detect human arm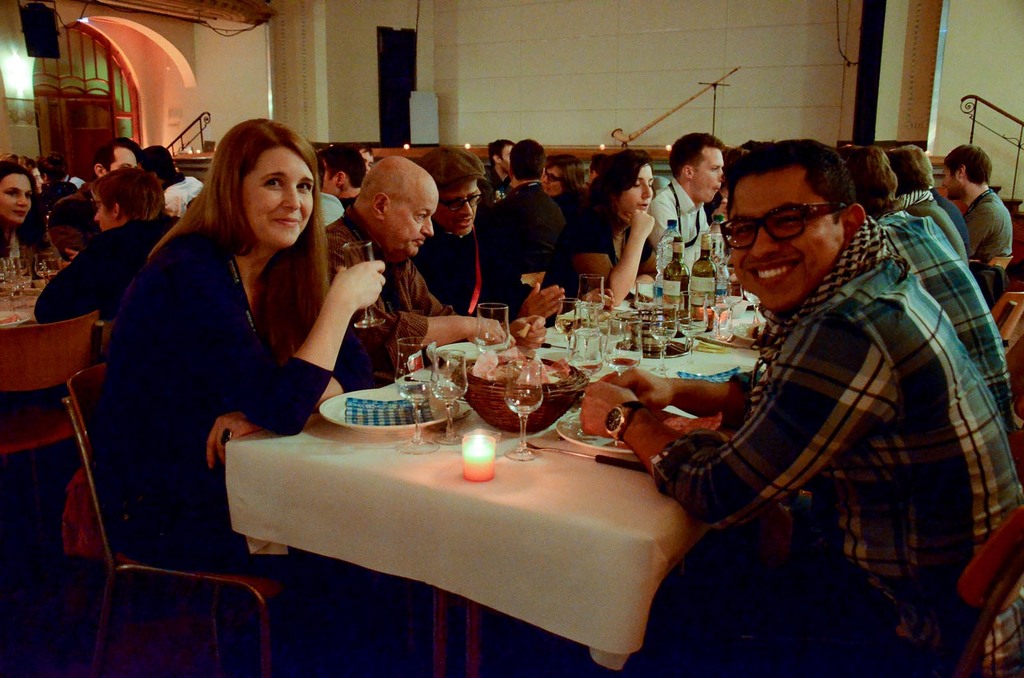
bbox(608, 197, 668, 303)
